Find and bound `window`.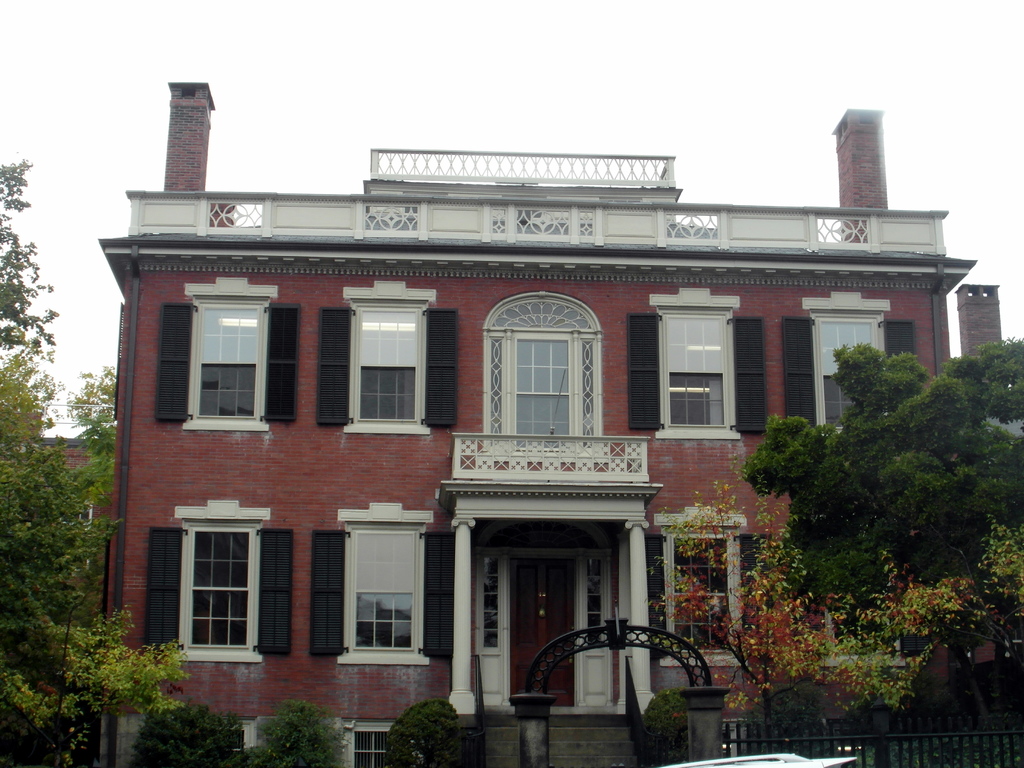
Bound: locate(626, 278, 772, 440).
